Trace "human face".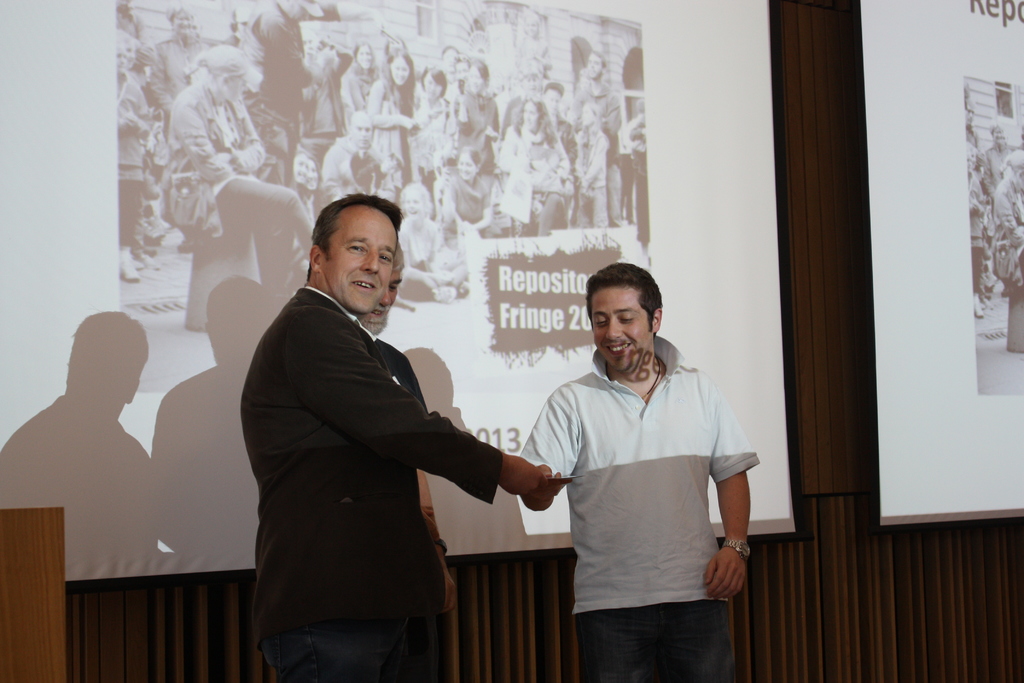
Traced to crop(391, 58, 410, 84).
